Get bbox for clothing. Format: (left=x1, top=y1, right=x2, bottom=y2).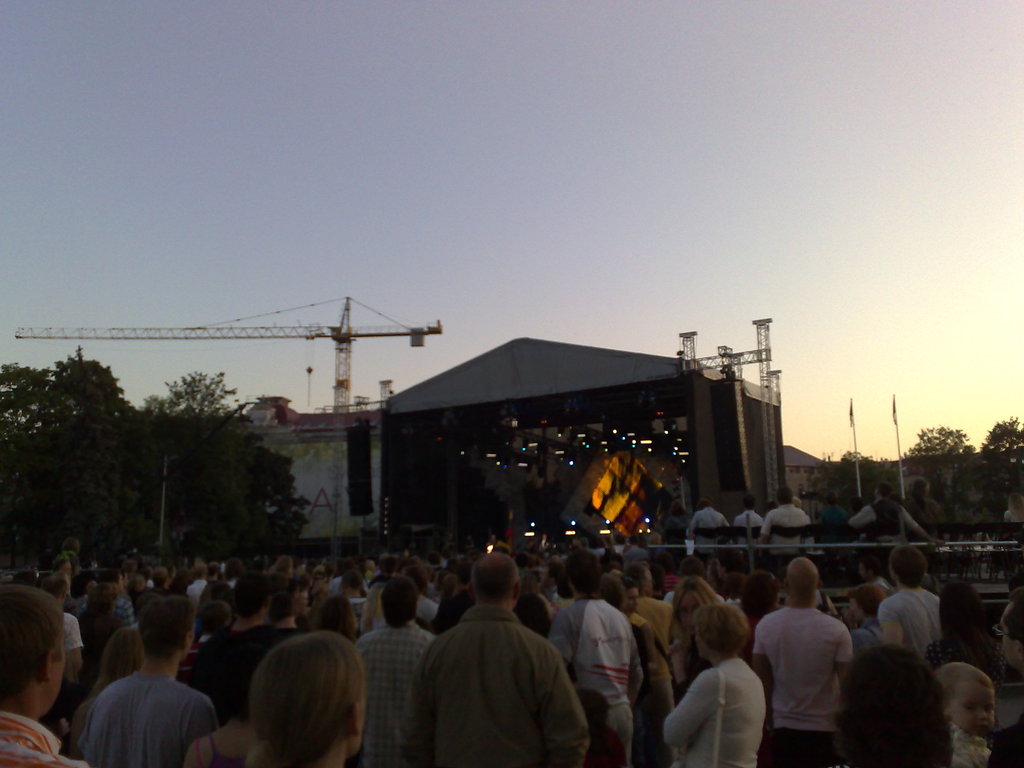
(left=1002, top=586, right=1023, bottom=641).
